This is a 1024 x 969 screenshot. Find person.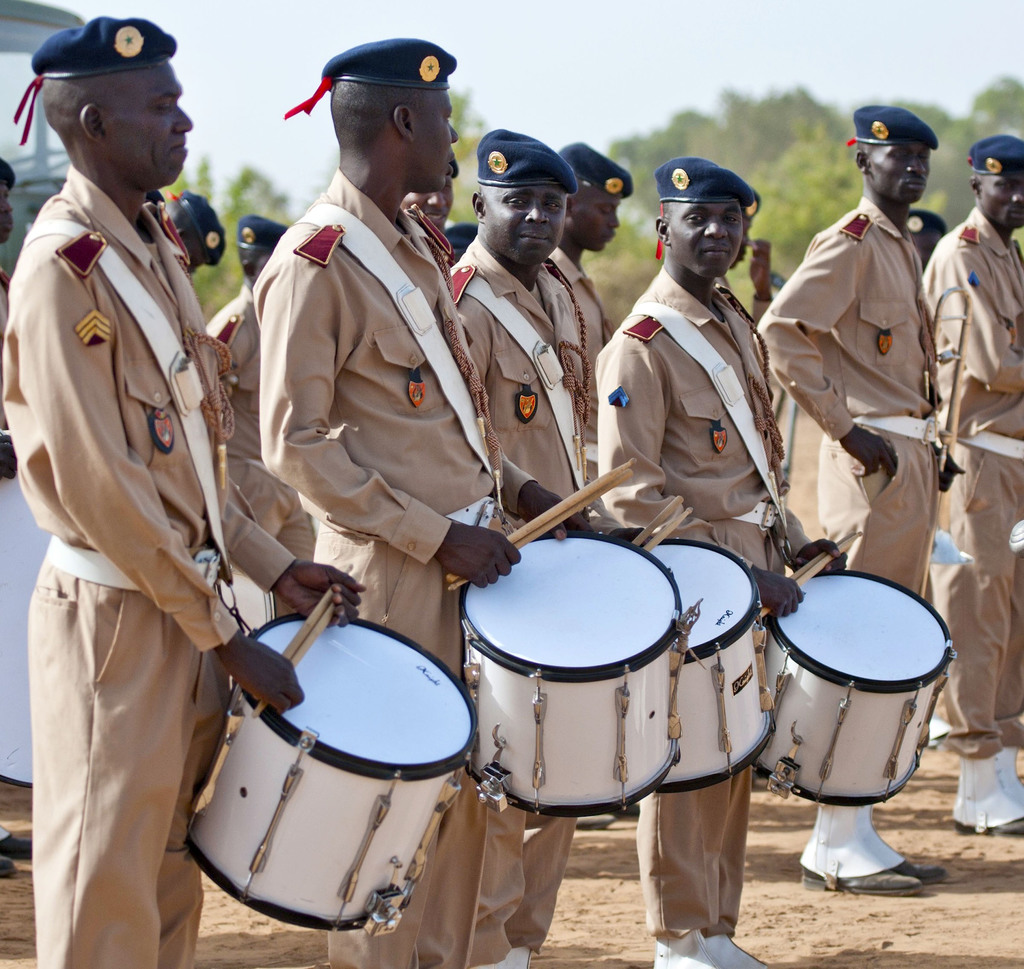
Bounding box: bbox=(595, 154, 788, 968).
